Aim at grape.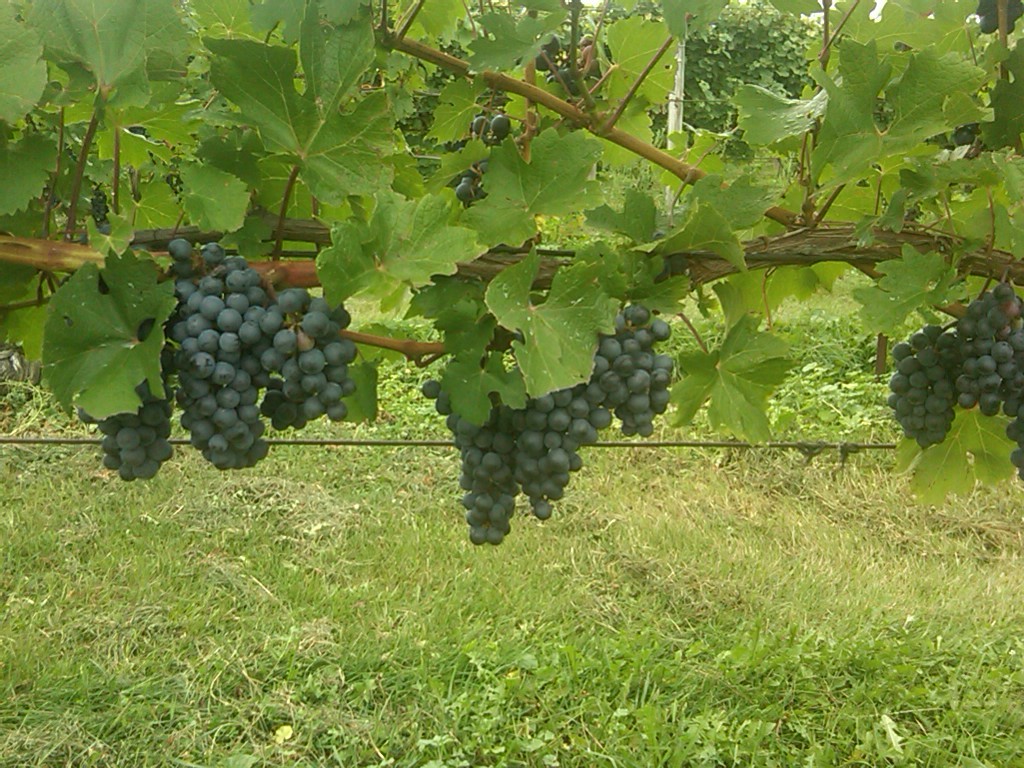
Aimed at locate(533, 52, 549, 68).
